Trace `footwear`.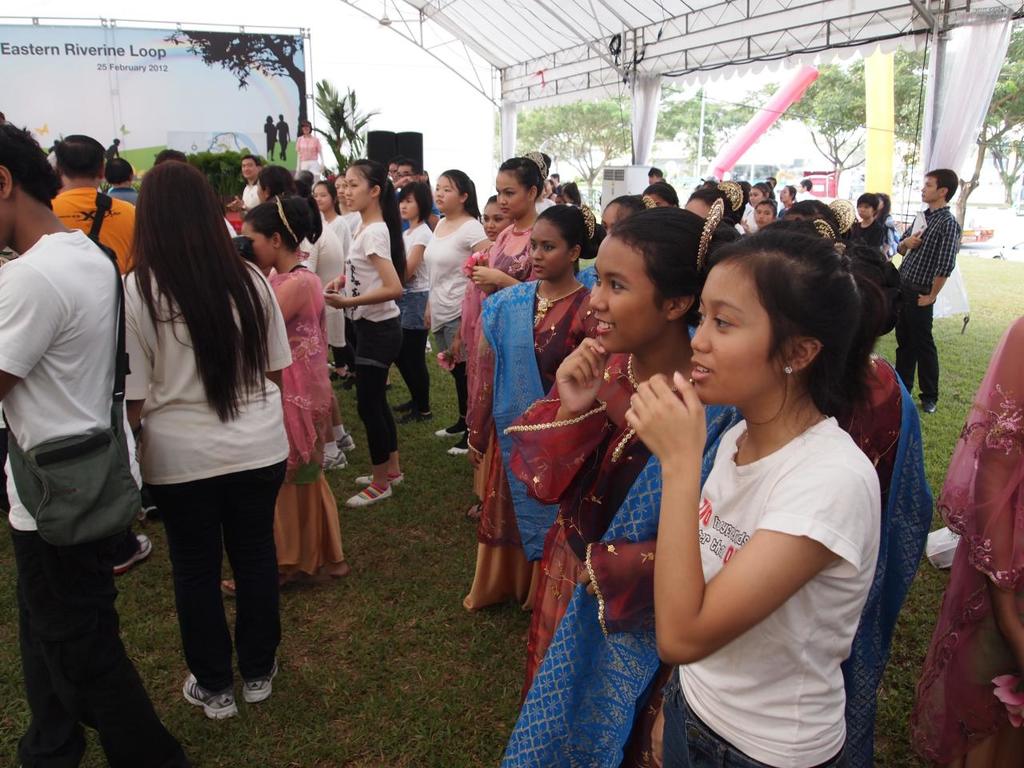
Traced to (left=344, top=482, right=390, bottom=508).
